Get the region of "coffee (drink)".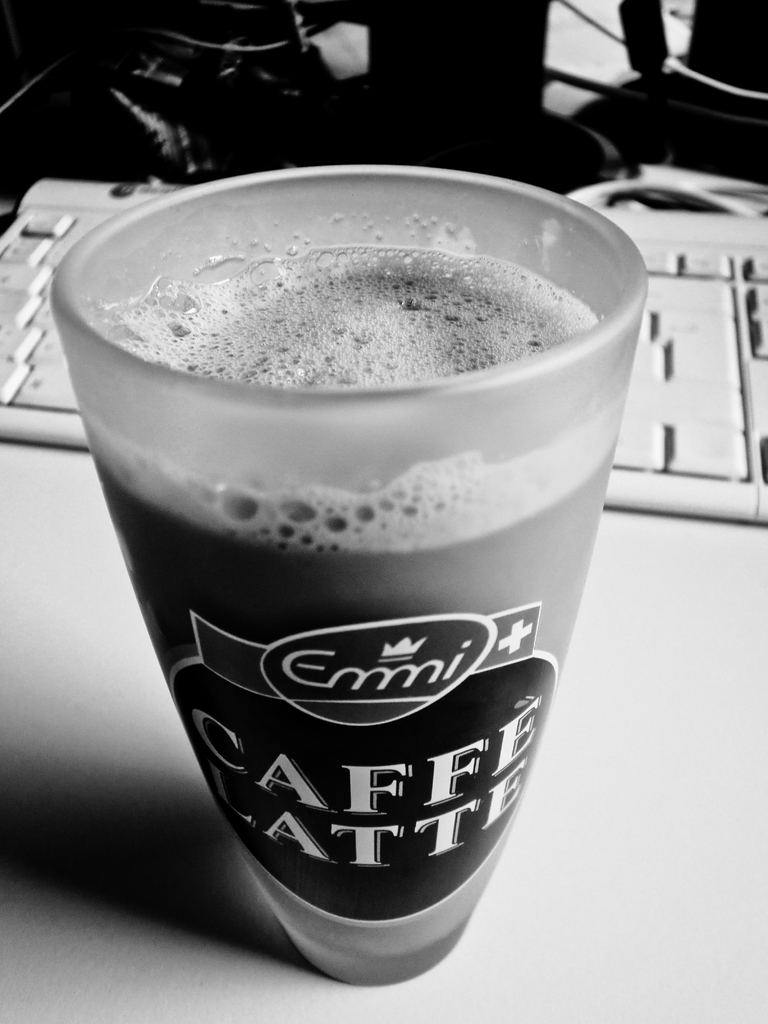
{"left": 37, "top": 80, "right": 646, "bottom": 1021}.
